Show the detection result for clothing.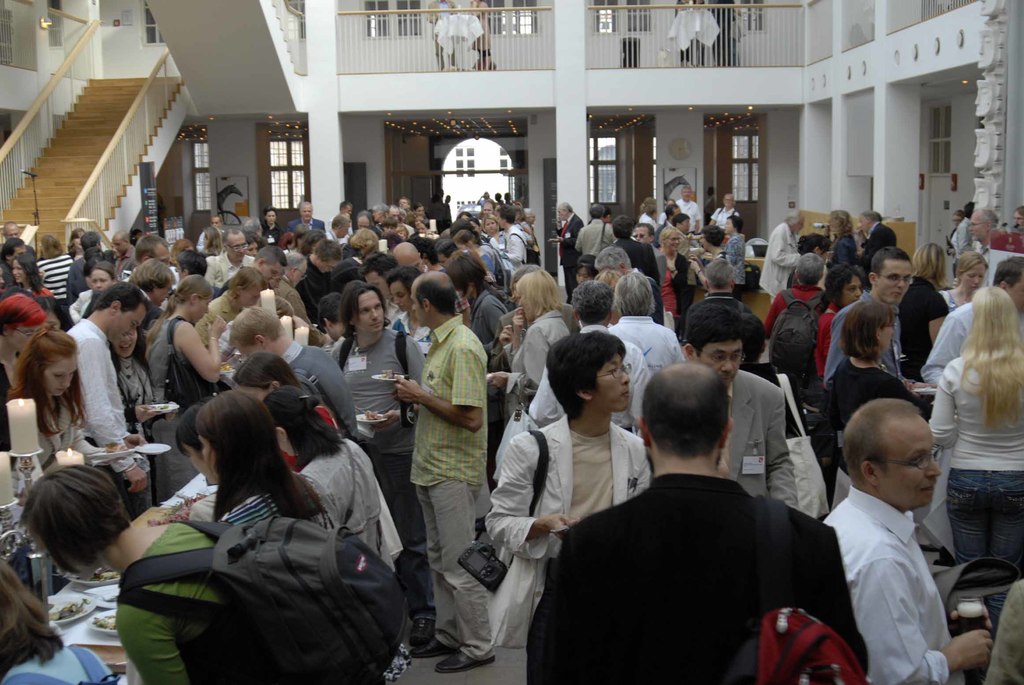
(x1=465, y1=0, x2=493, y2=59).
